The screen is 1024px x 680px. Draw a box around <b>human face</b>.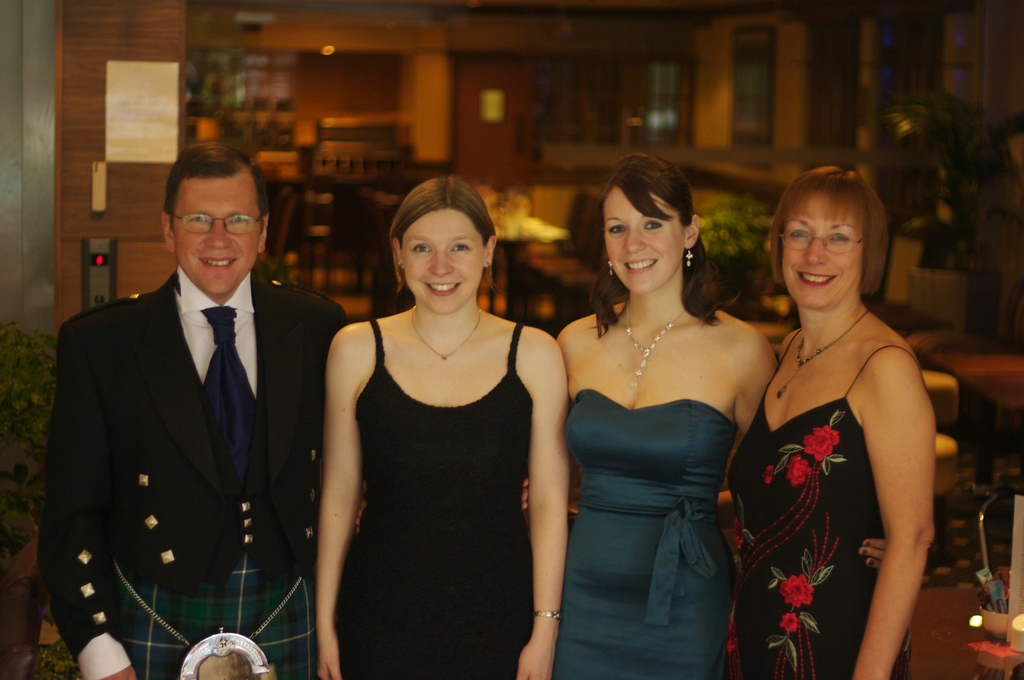
select_region(779, 213, 865, 305).
